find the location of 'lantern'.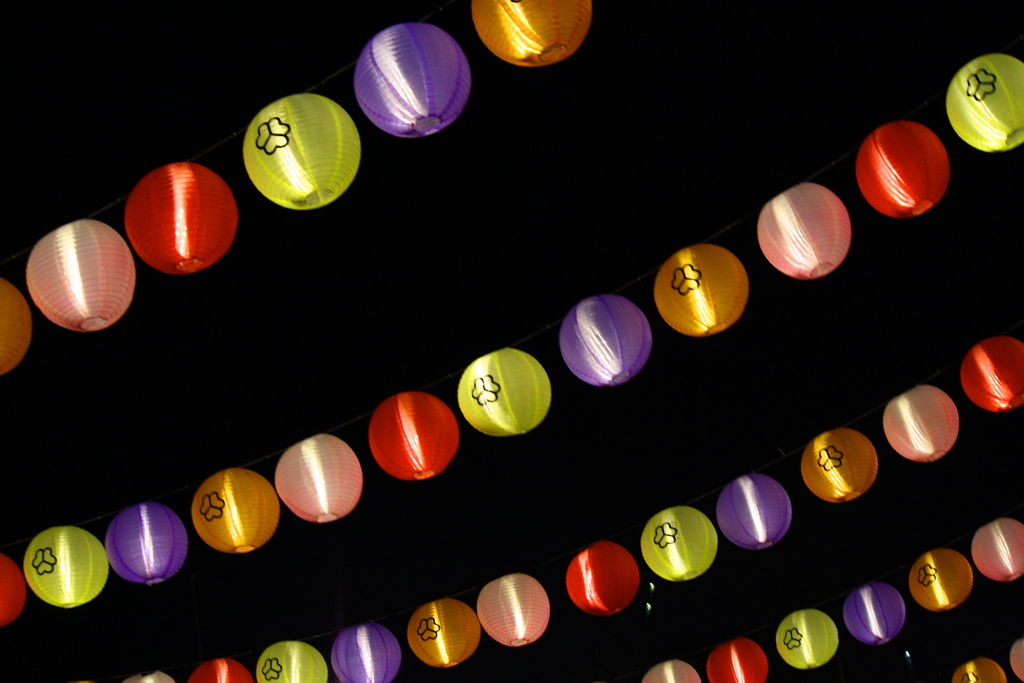
Location: <box>641,662,698,682</box>.
